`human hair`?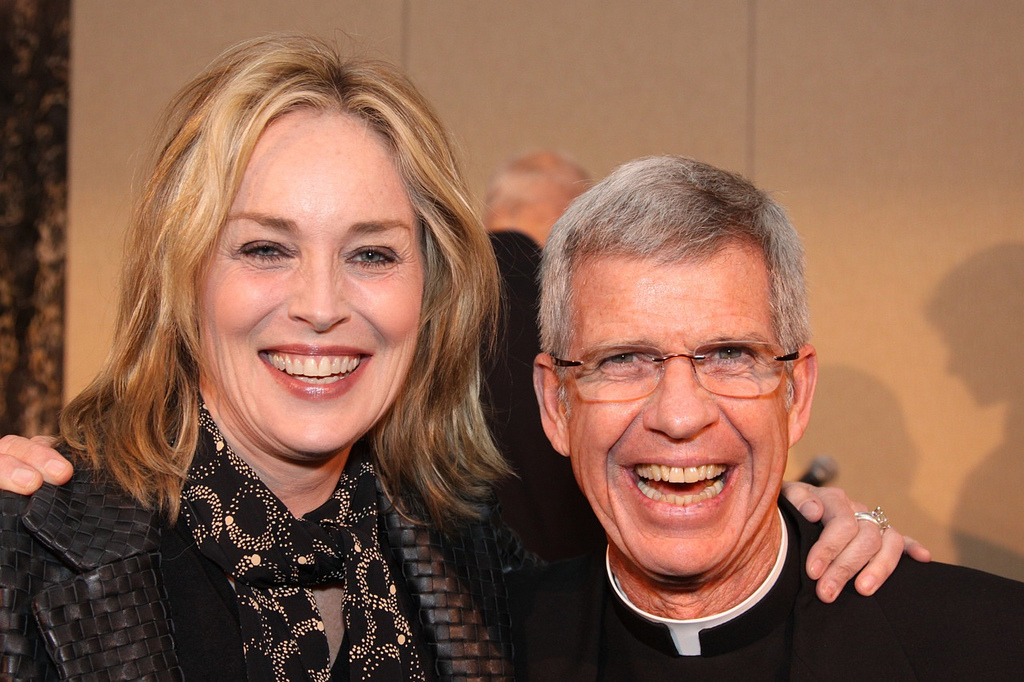
[x1=75, y1=113, x2=512, y2=537]
